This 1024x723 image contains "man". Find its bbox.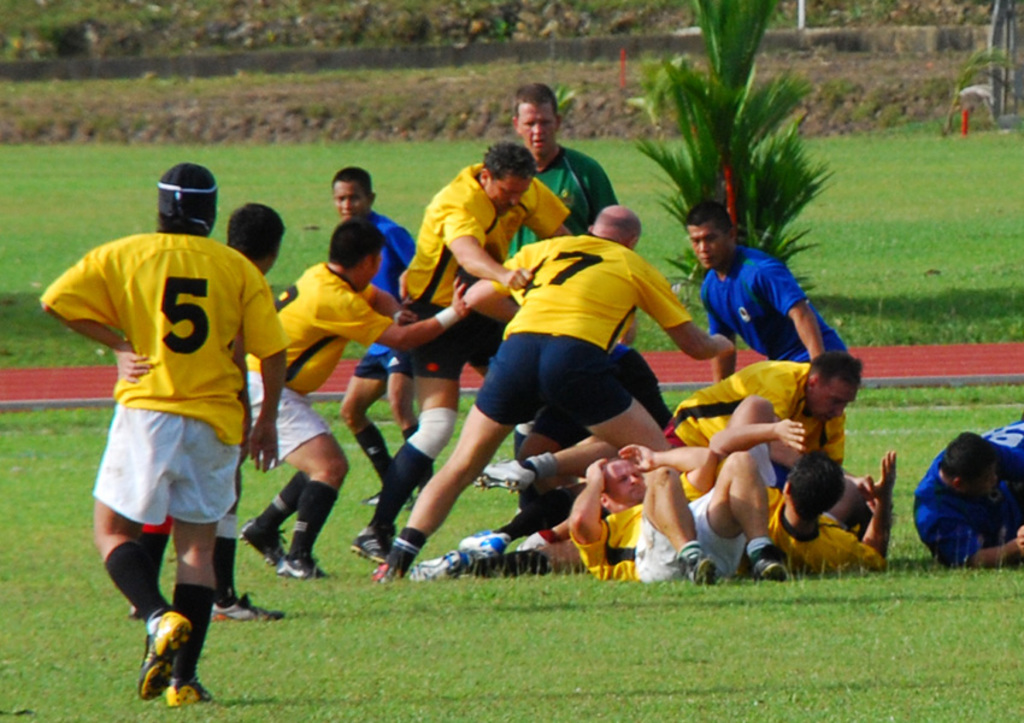
(510,89,622,259).
